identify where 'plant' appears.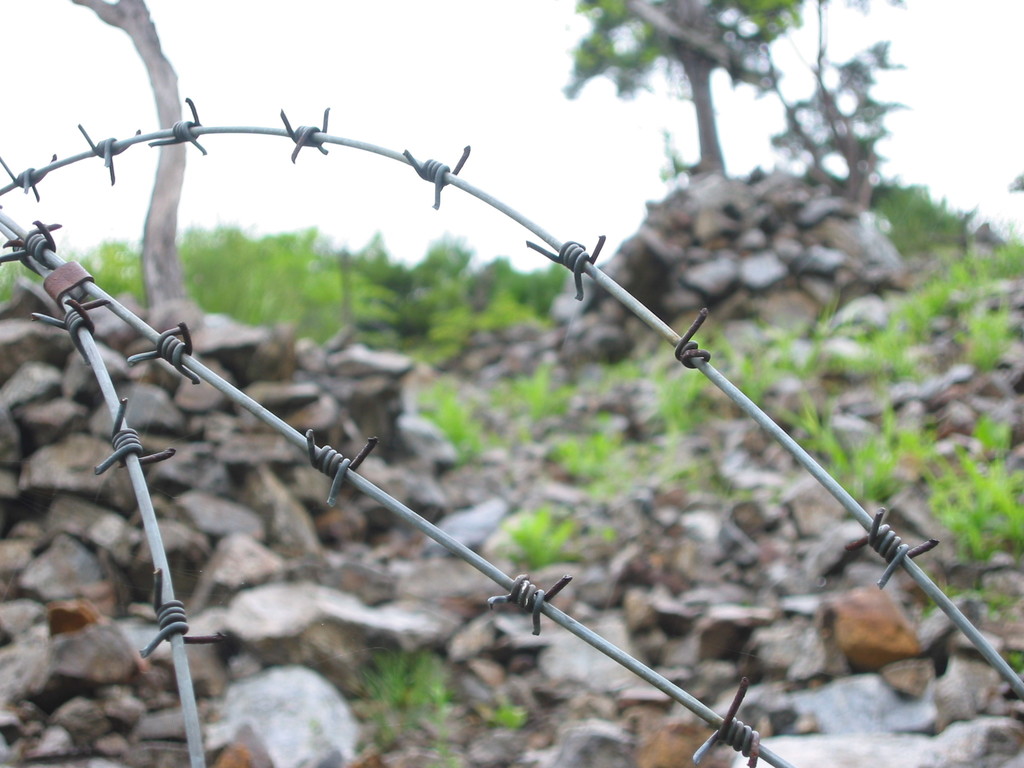
Appears at box=[492, 353, 575, 414].
